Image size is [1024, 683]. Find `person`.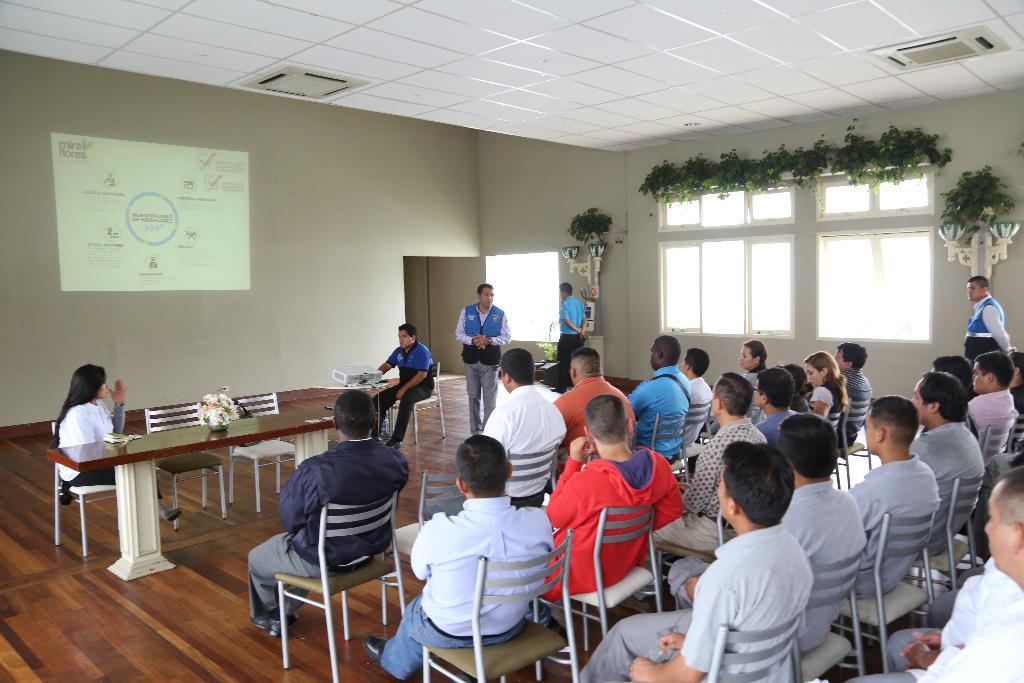
box=[922, 345, 978, 406].
